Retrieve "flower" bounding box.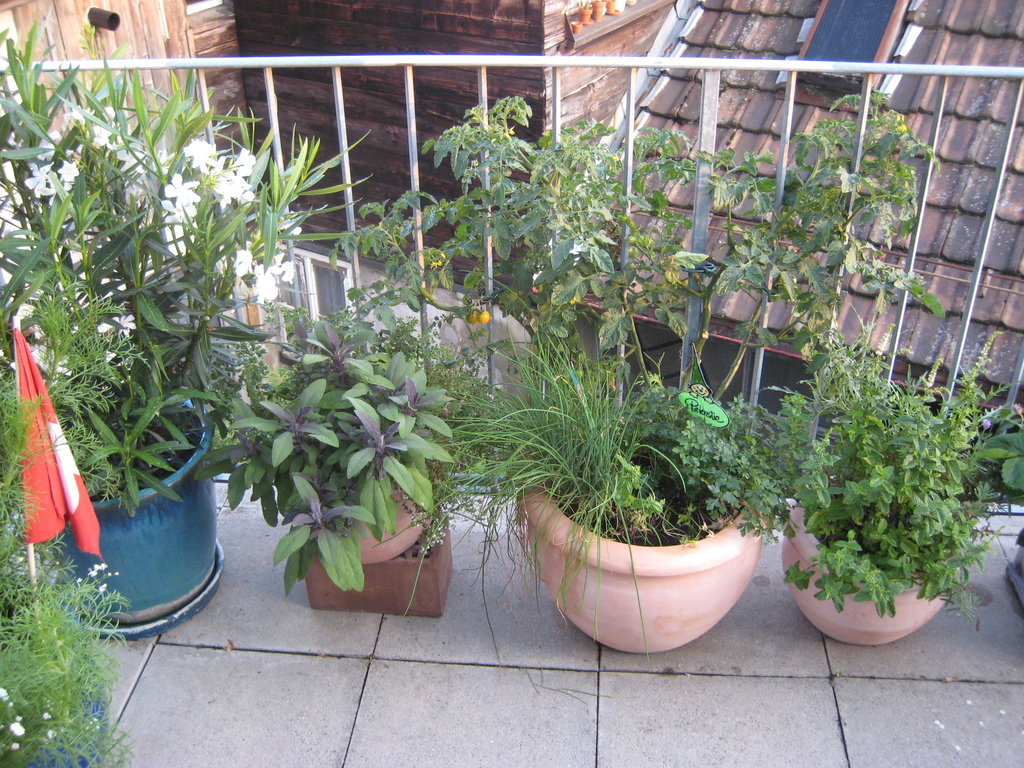
Bounding box: (x1=90, y1=106, x2=116, y2=149).
